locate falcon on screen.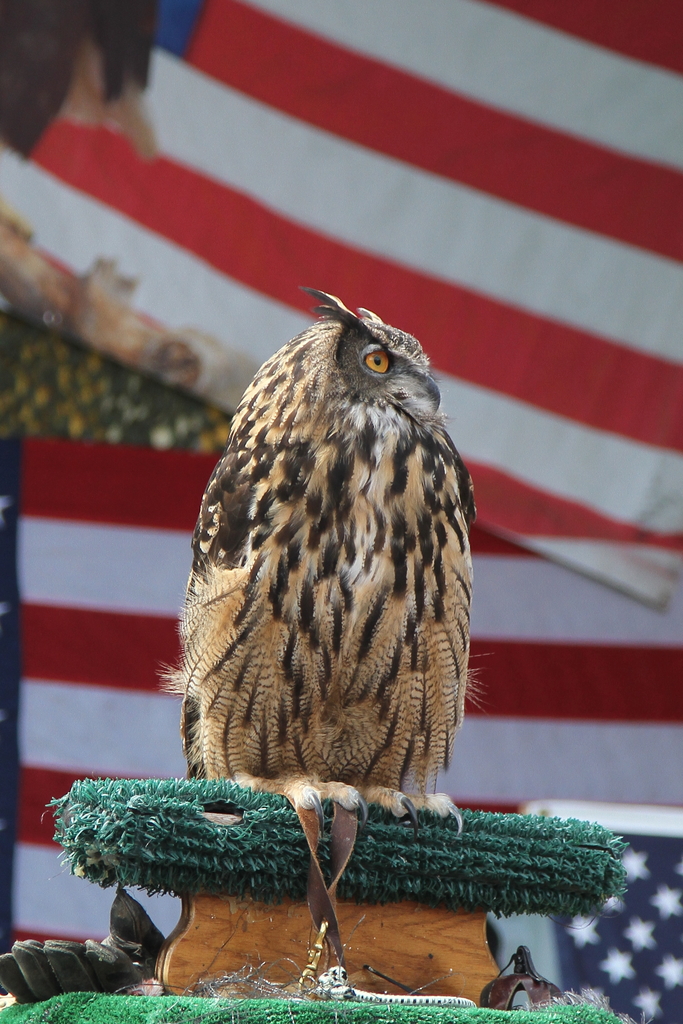
On screen at Rect(159, 282, 477, 842).
